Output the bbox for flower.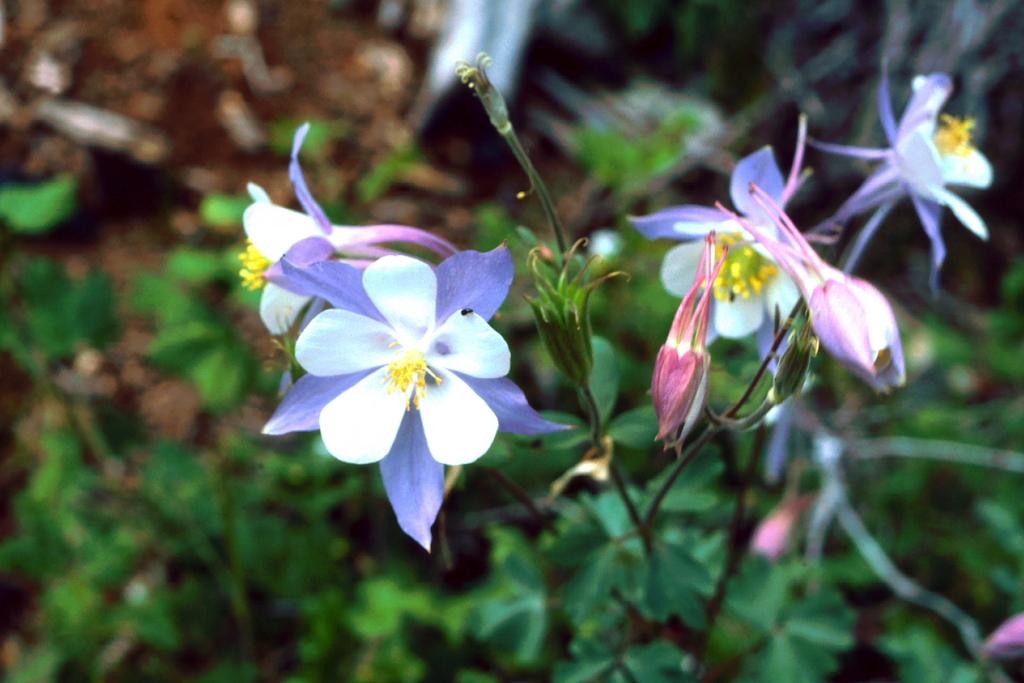
BBox(231, 124, 472, 367).
